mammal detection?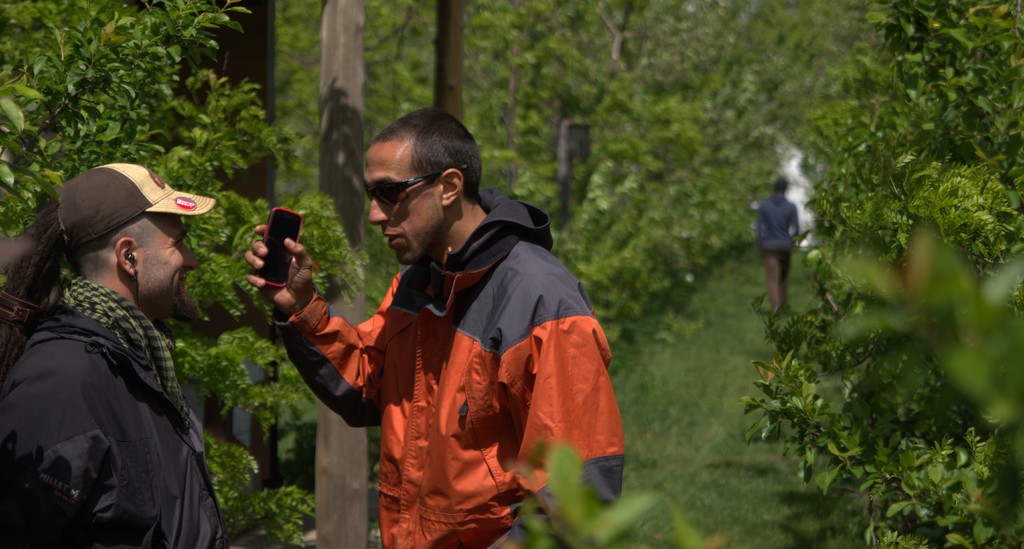
detection(238, 104, 626, 548)
